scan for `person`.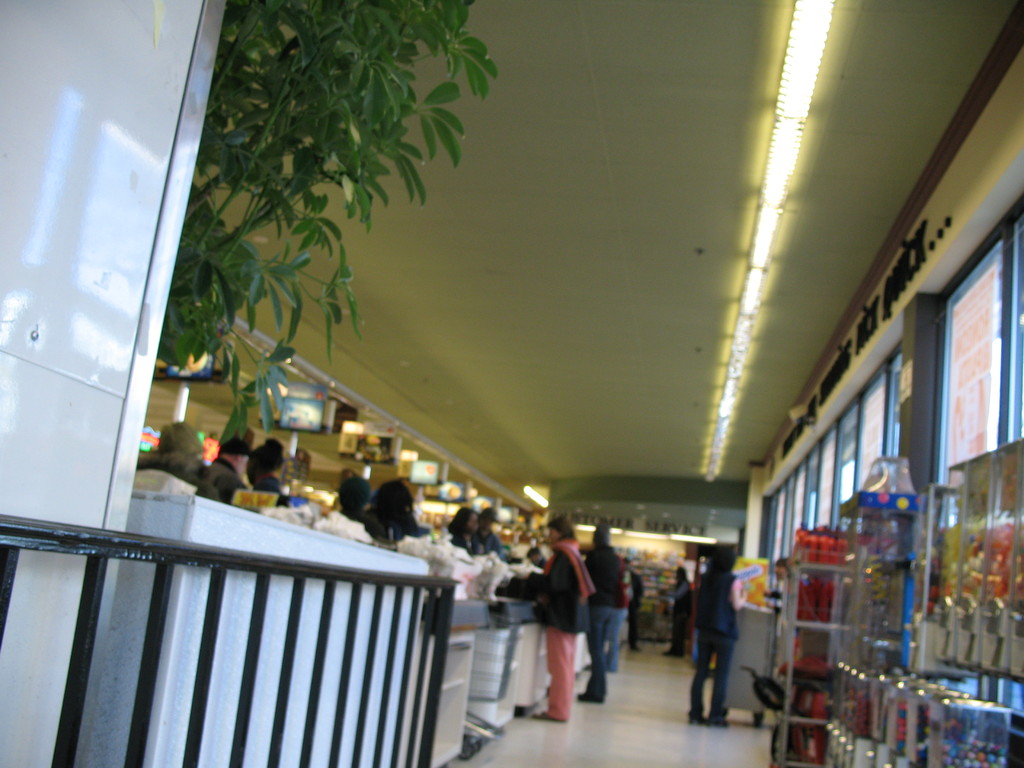
Scan result: left=691, top=540, right=758, bottom=725.
